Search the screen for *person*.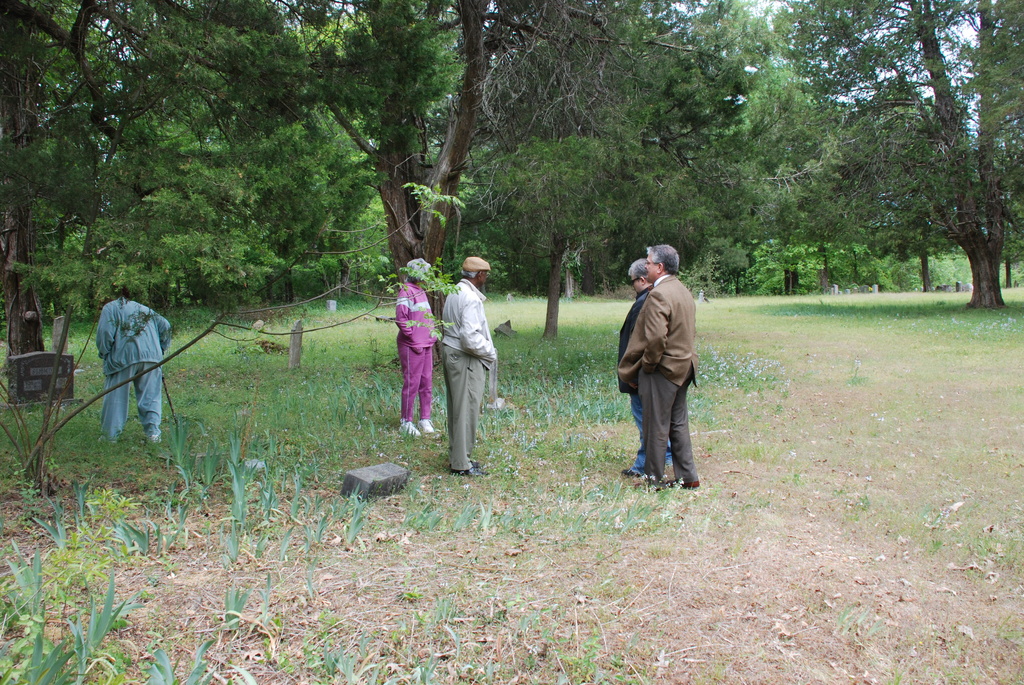
Found at pyautogui.locateOnScreen(394, 260, 436, 435).
